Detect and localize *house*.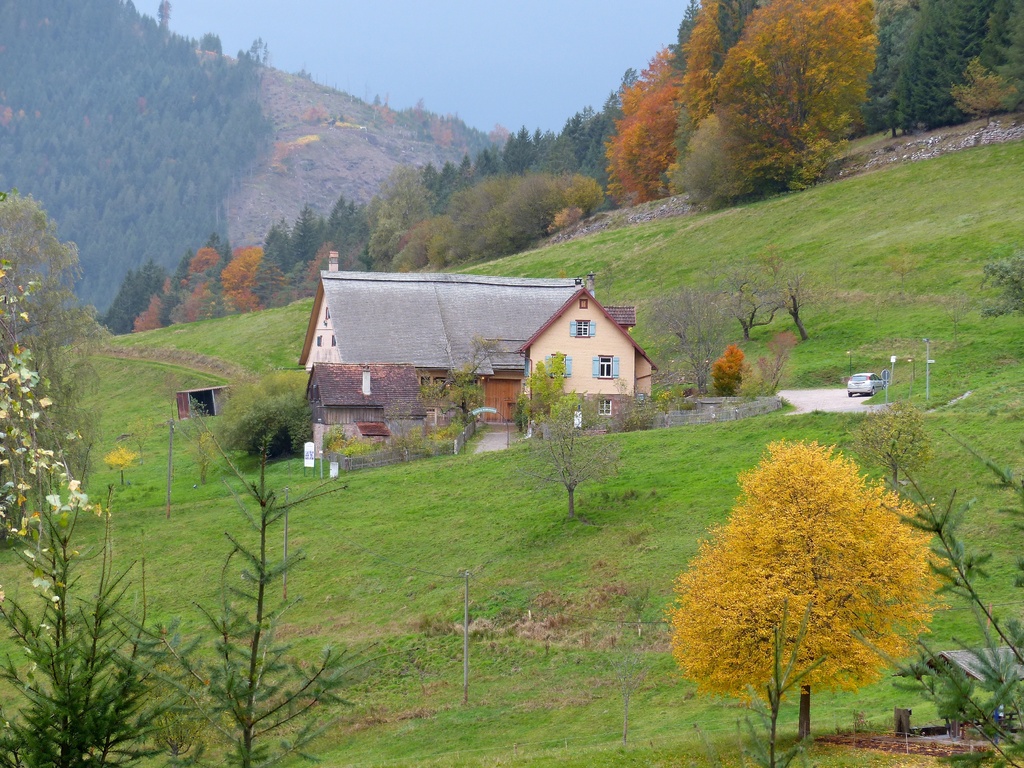
Localized at crop(312, 259, 654, 464).
